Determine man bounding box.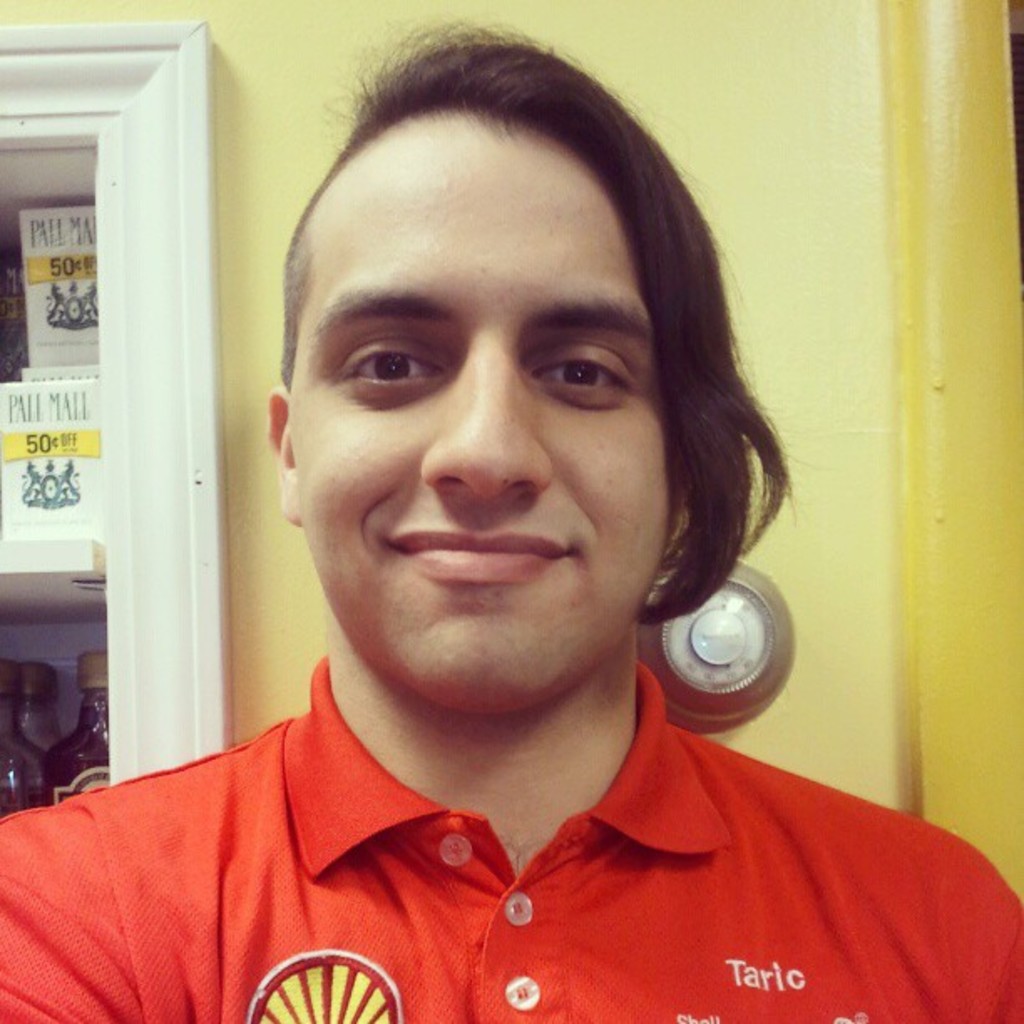
Determined: bbox(38, 85, 947, 1023).
